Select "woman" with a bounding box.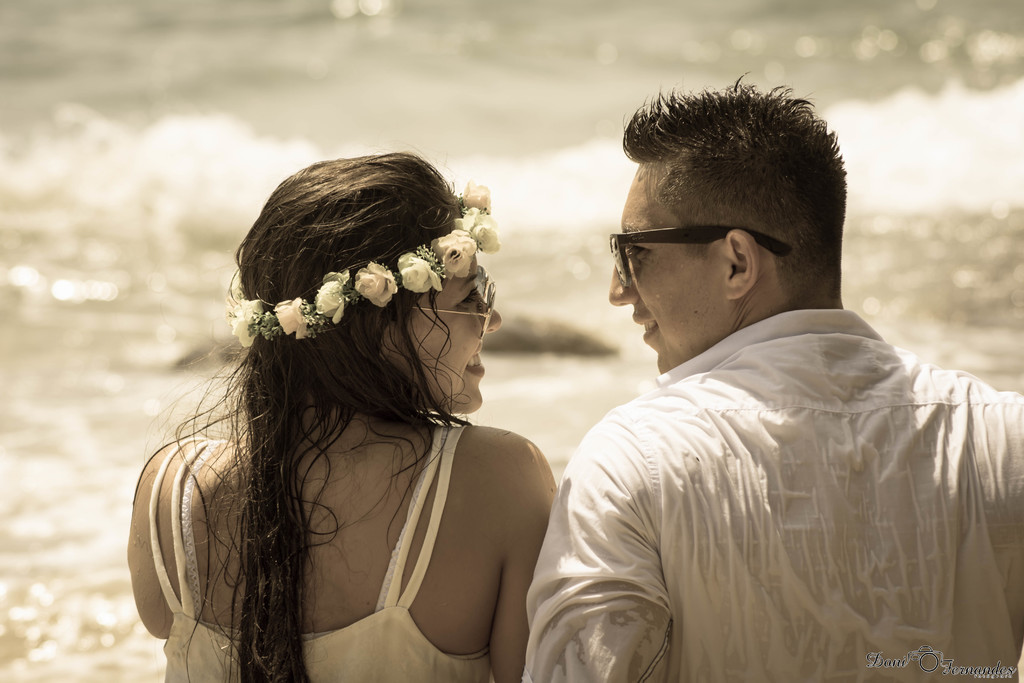
123 154 556 682.
